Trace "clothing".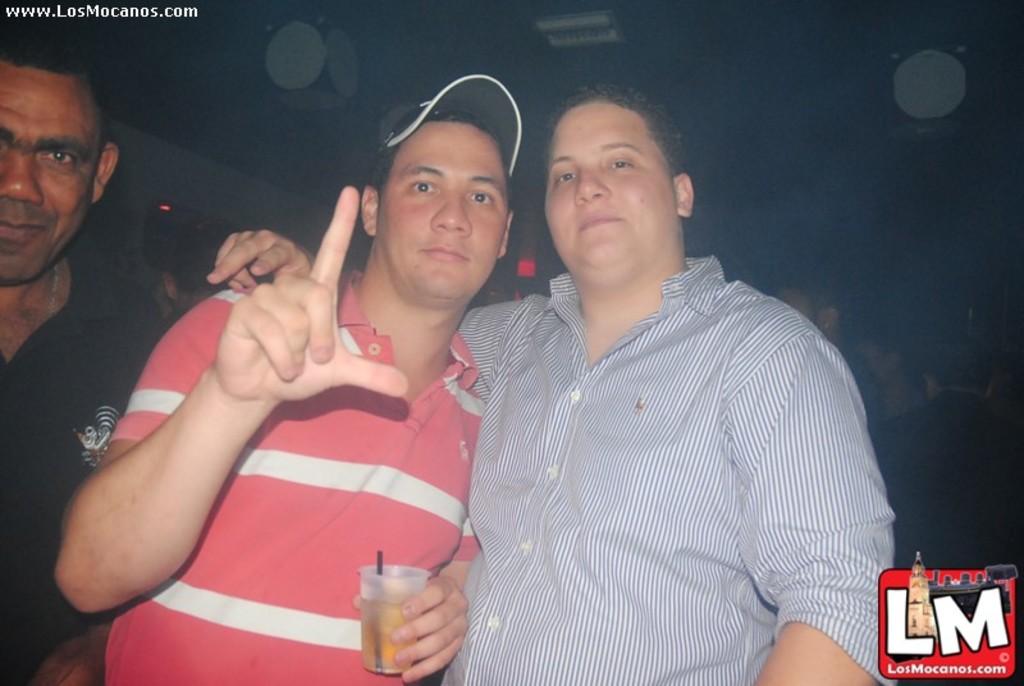
Traced to 111,270,494,685.
